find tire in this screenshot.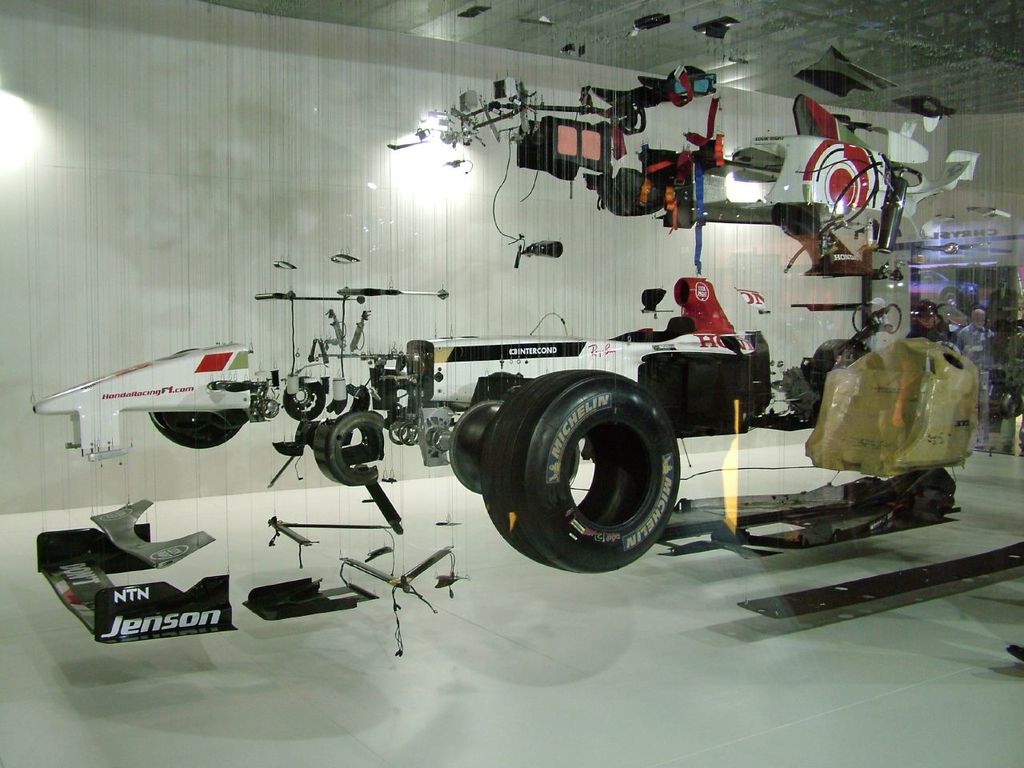
The bounding box for tire is {"x1": 282, "y1": 377, "x2": 326, "y2": 421}.
